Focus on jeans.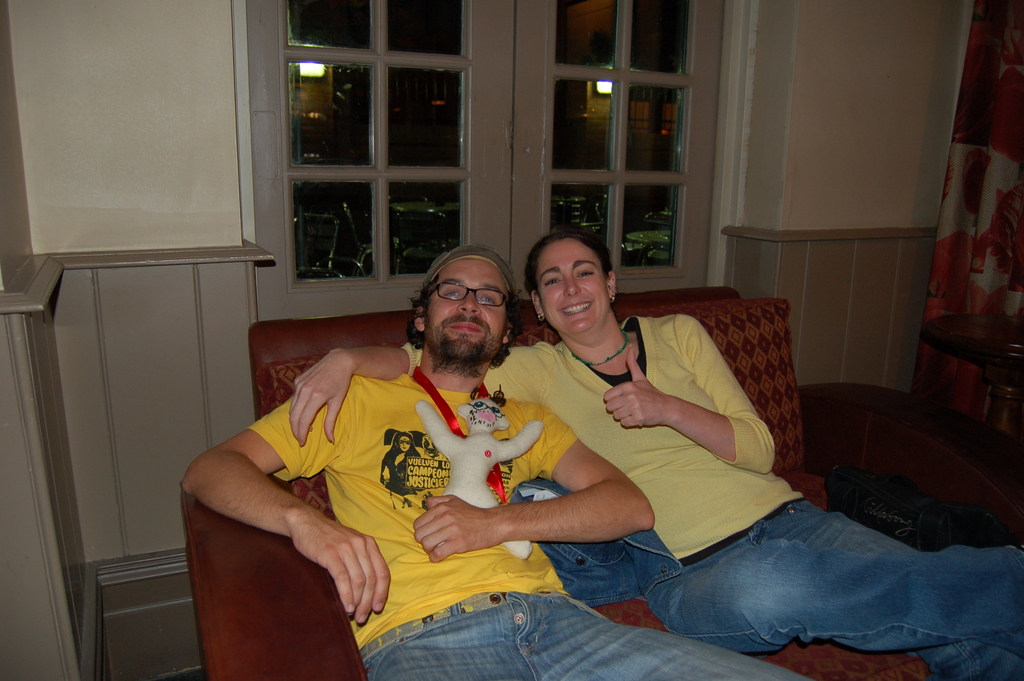
Focused at rect(355, 586, 815, 680).
